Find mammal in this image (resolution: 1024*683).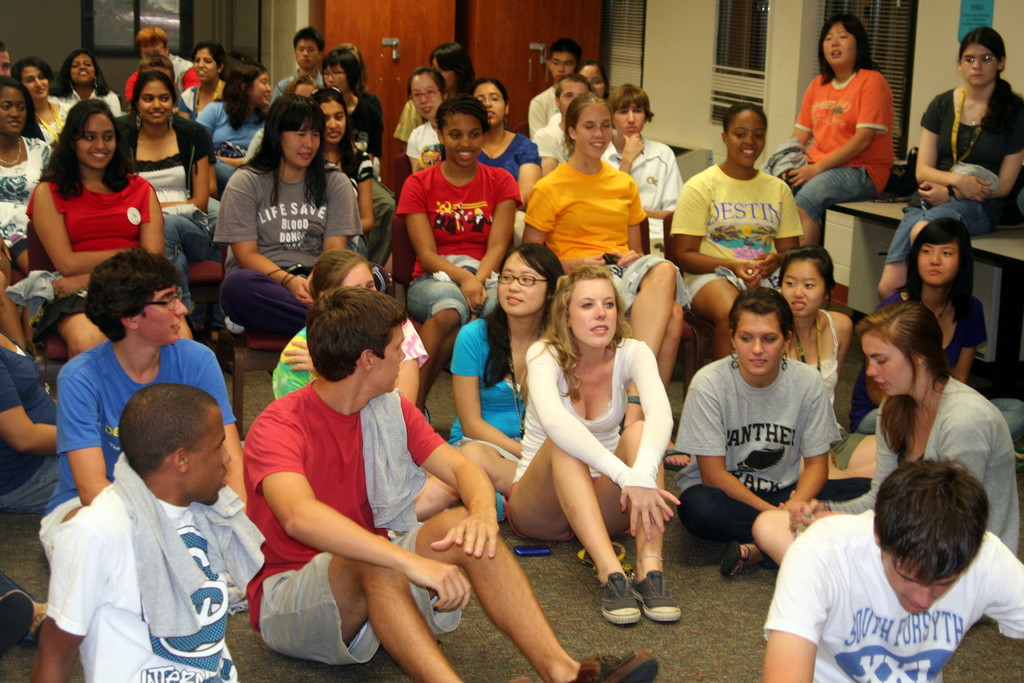
detection(118, 46, 202, 130).
